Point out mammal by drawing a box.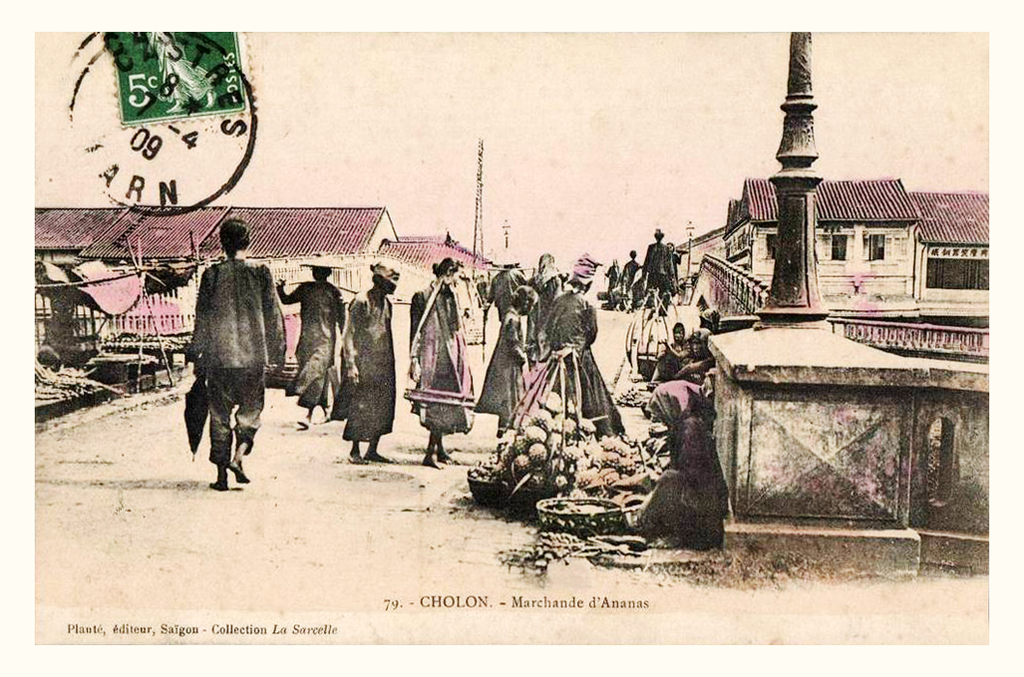
<region>533, 250, 559, 332</region>.
